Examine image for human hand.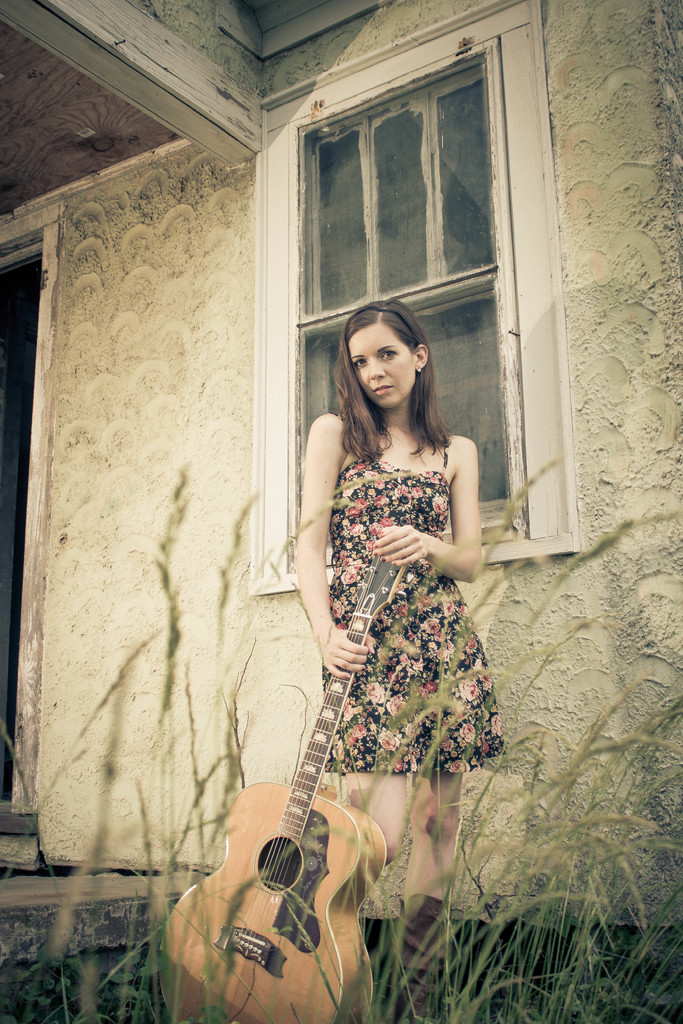
Examination result: [x1=302, y1=625, x2=399, y2=684].
